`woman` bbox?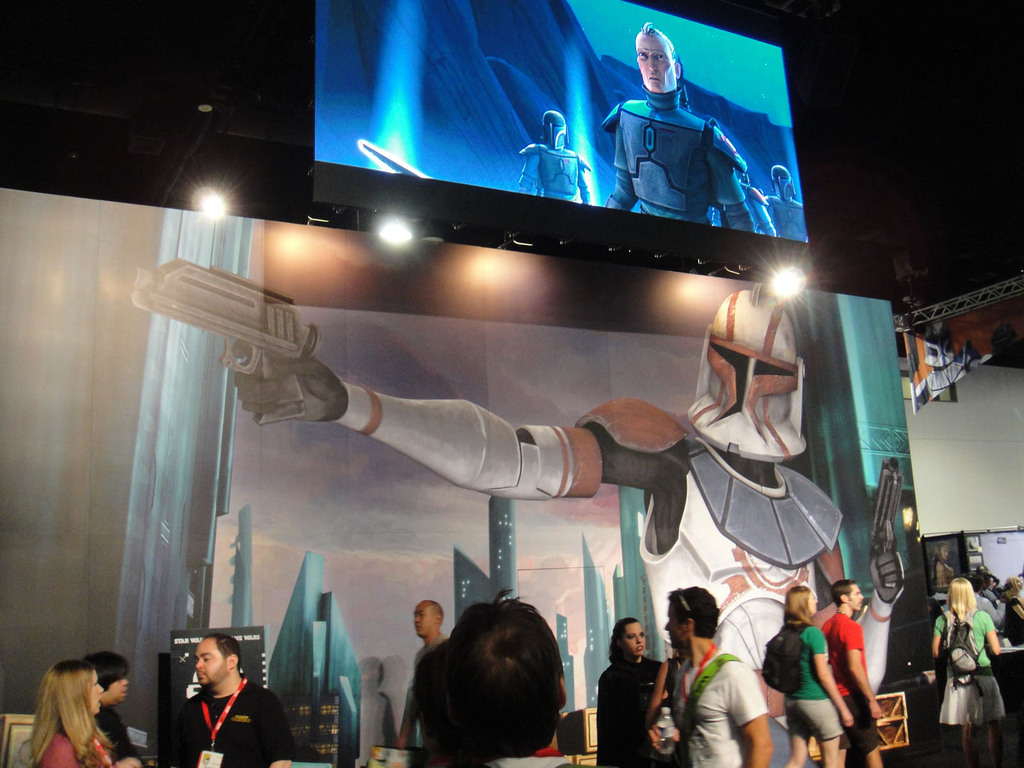
[931, 543, 954, 590]
